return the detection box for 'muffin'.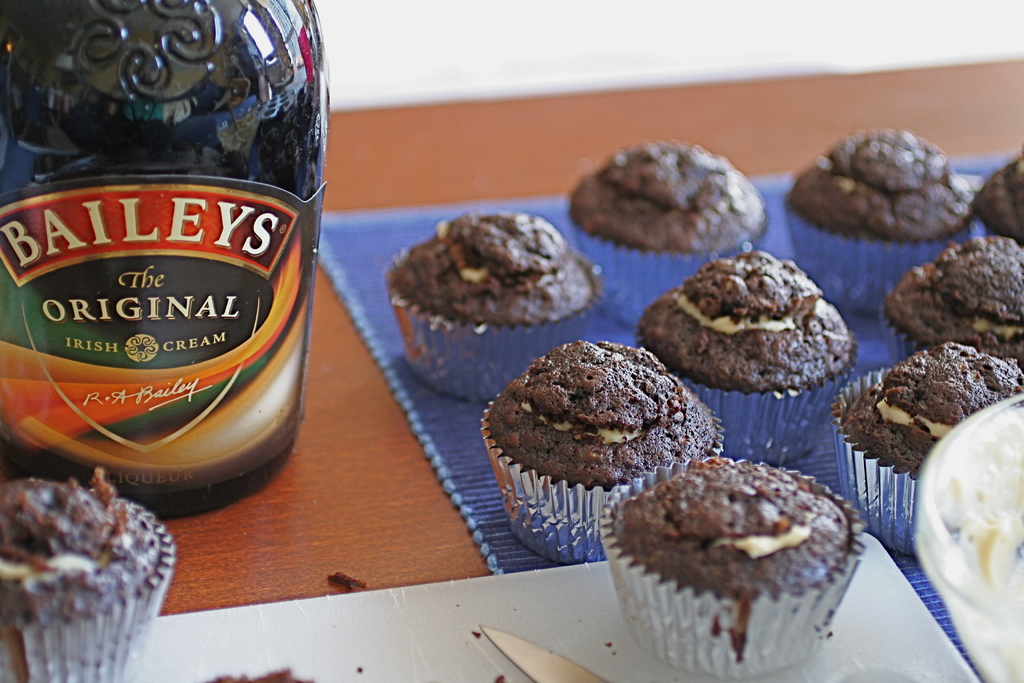
BBox(383, 199, 607, 399).
